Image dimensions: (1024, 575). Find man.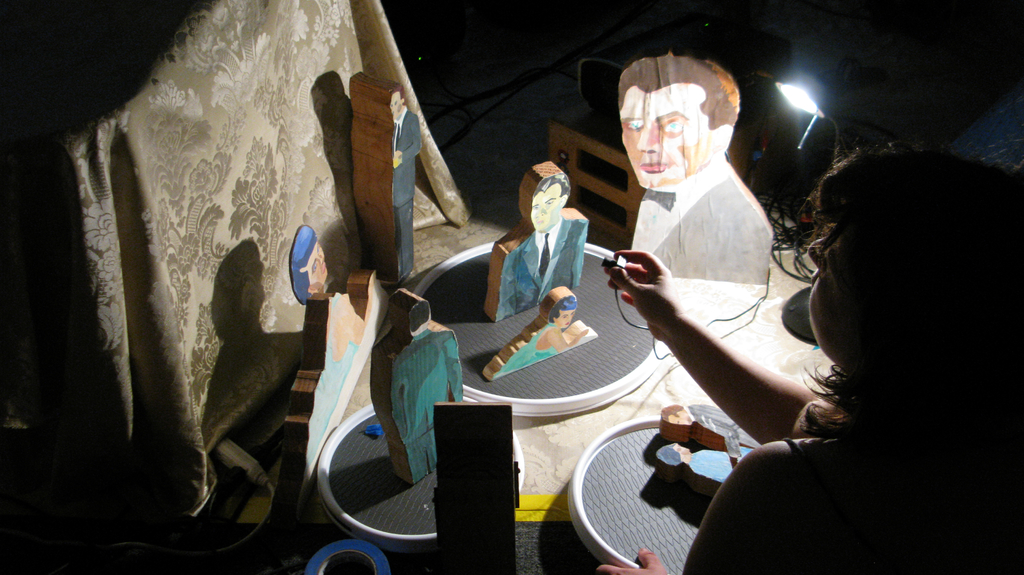
locate(486, 152, 602, 334).
